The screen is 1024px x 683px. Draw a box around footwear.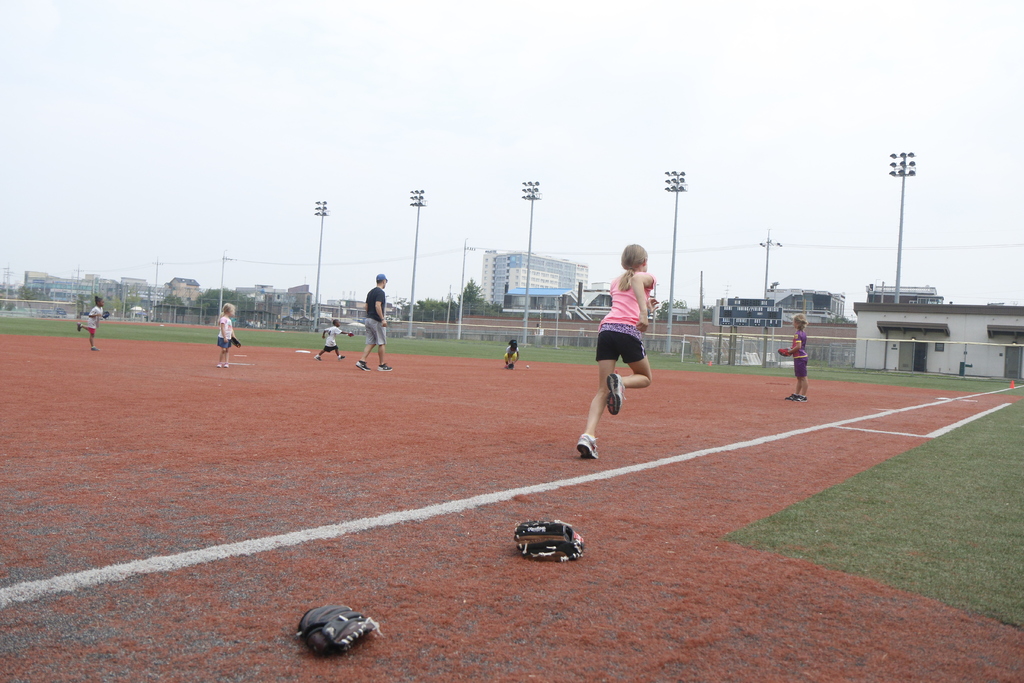
bbox(224, 361, 229, 368).
